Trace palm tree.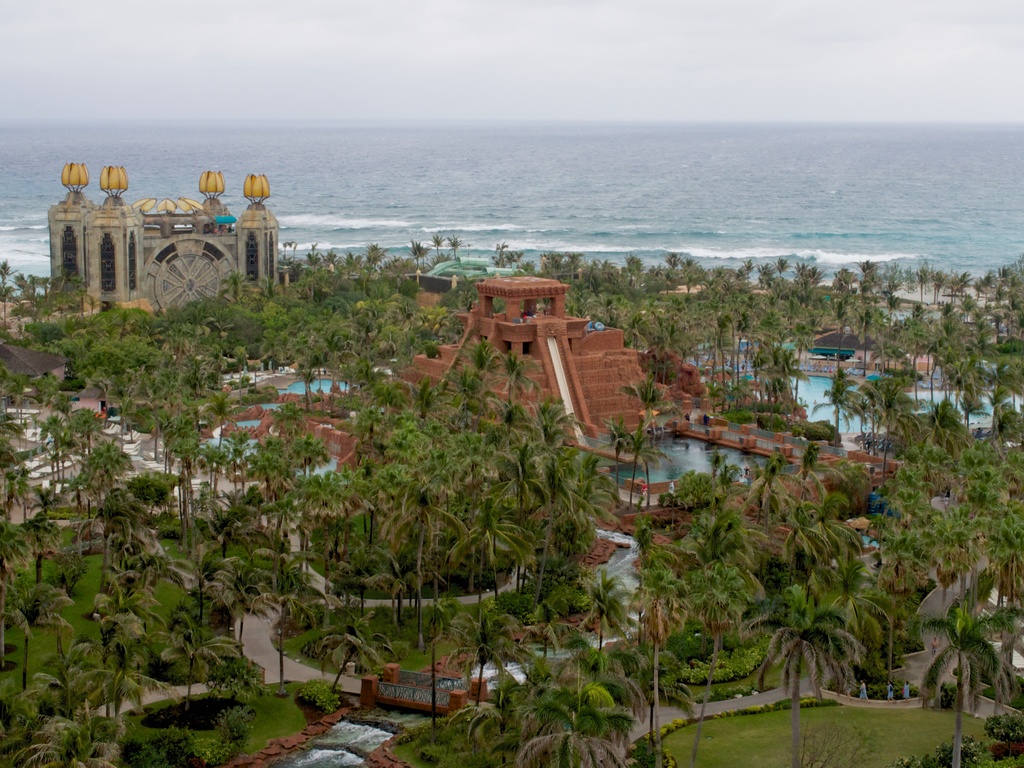
Traced to (626,560,709,655).
